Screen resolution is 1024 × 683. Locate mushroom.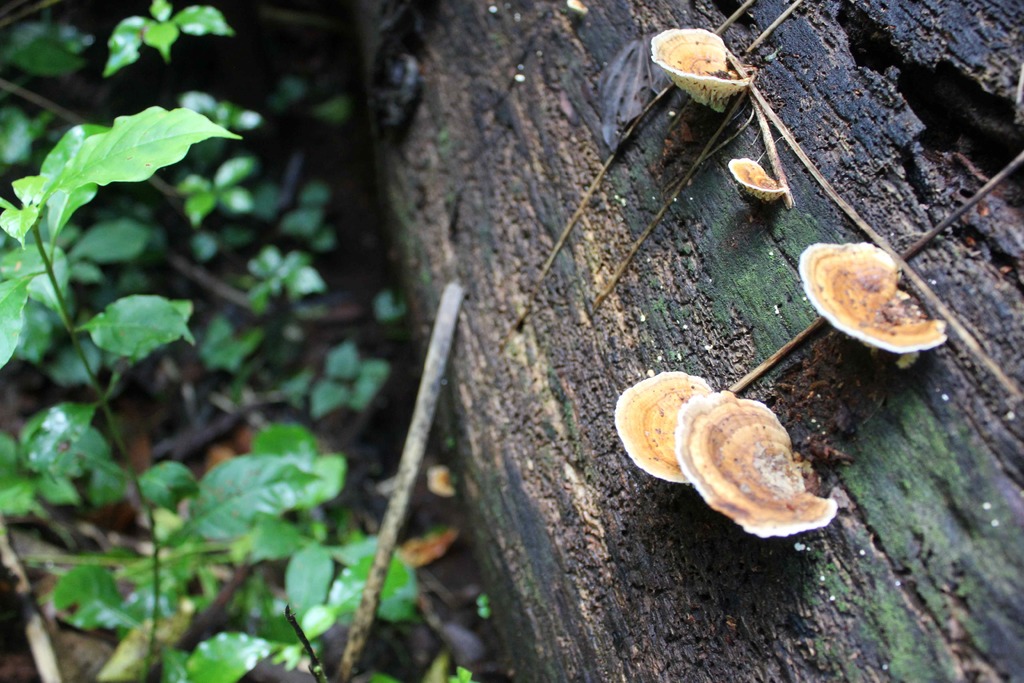
610 368 717 486.
